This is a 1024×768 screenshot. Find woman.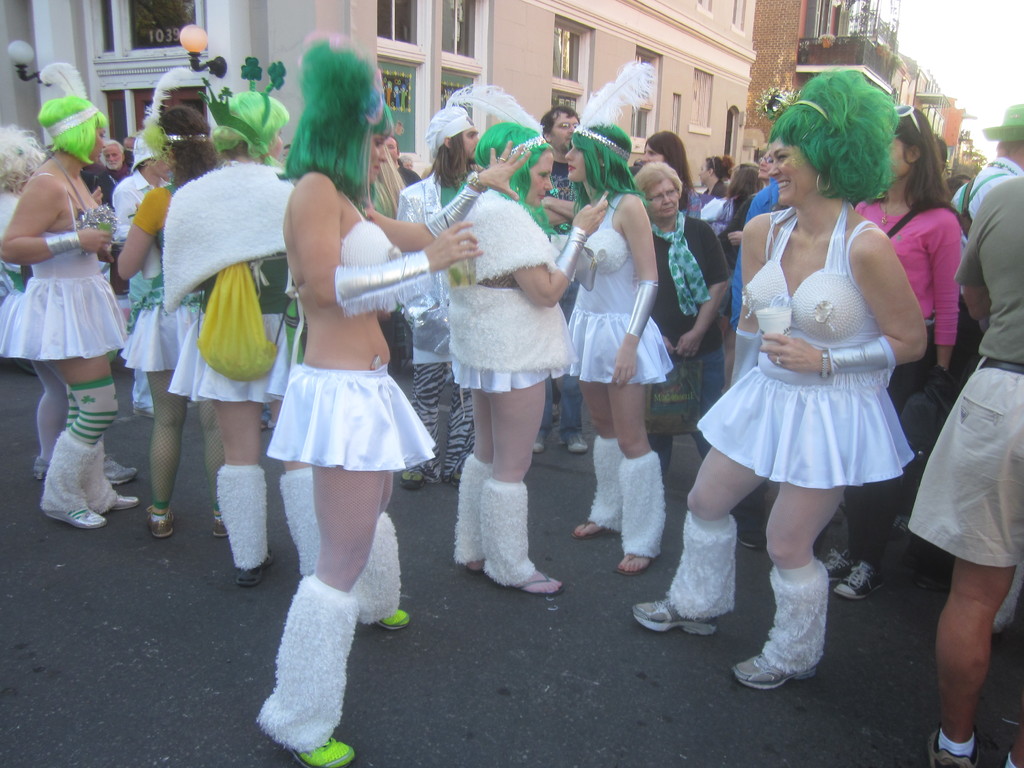
Bounding box: 694/154/744/248.
